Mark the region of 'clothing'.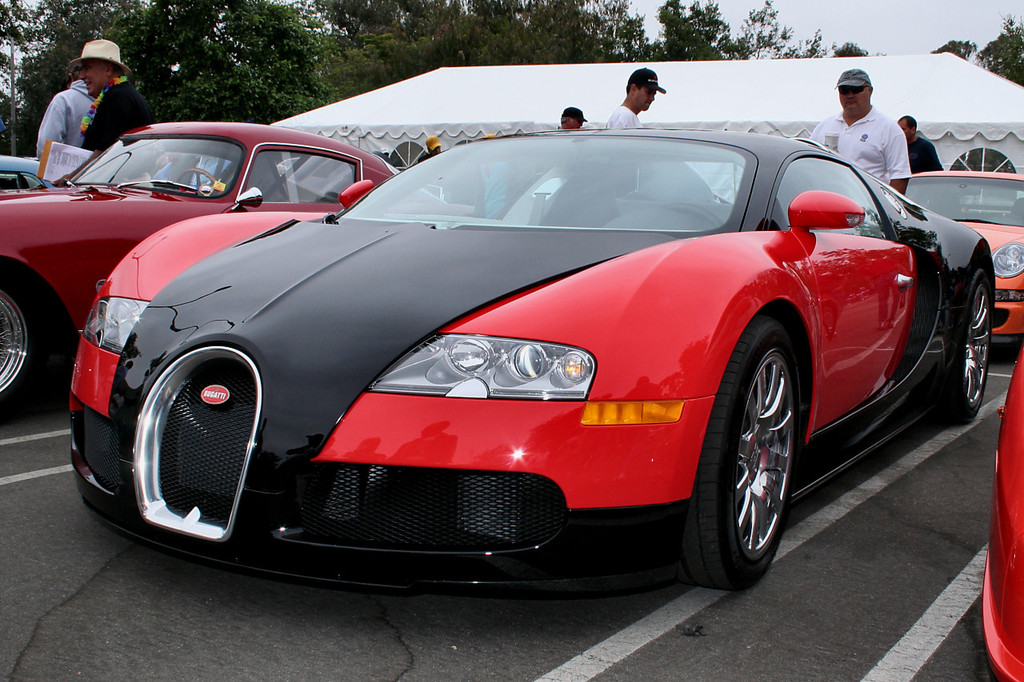
Region: {"x1": 36, "y1": 79, "x2": 95, "y2": 163}.
